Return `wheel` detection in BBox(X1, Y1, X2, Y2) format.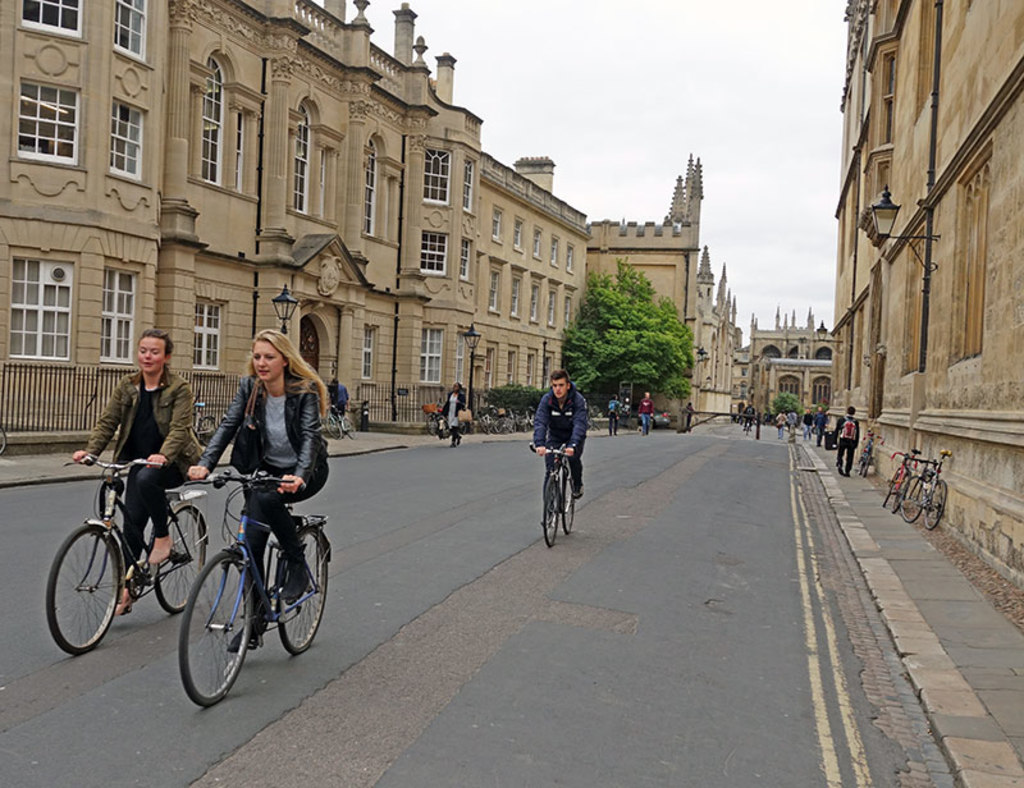
BBox(177, 545, 257, 713).
